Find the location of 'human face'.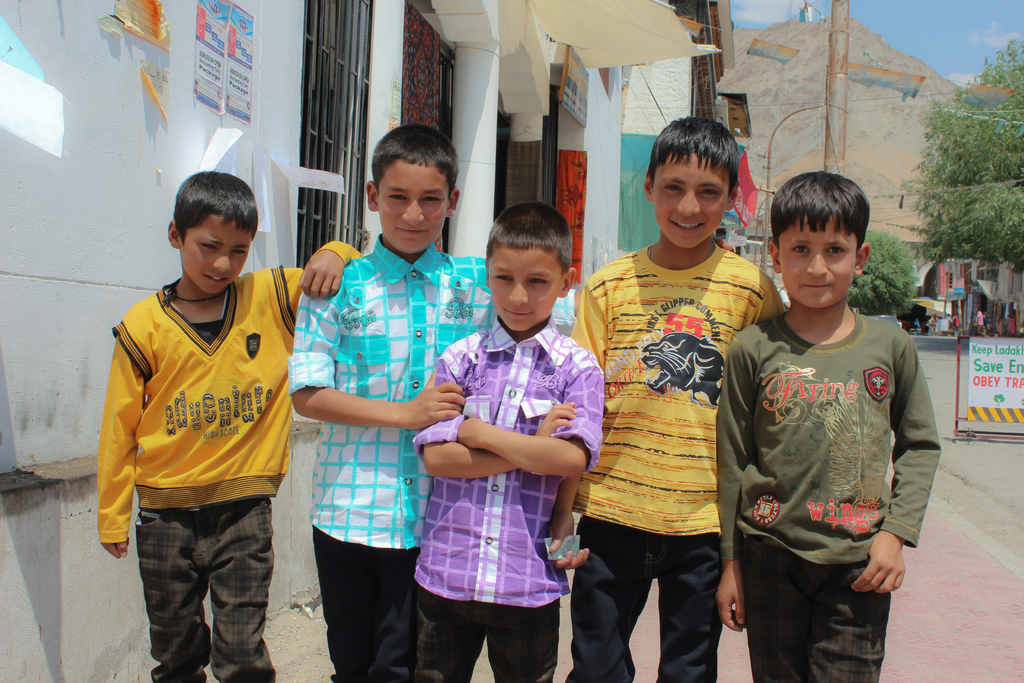
Location: (184,218,247,291).
